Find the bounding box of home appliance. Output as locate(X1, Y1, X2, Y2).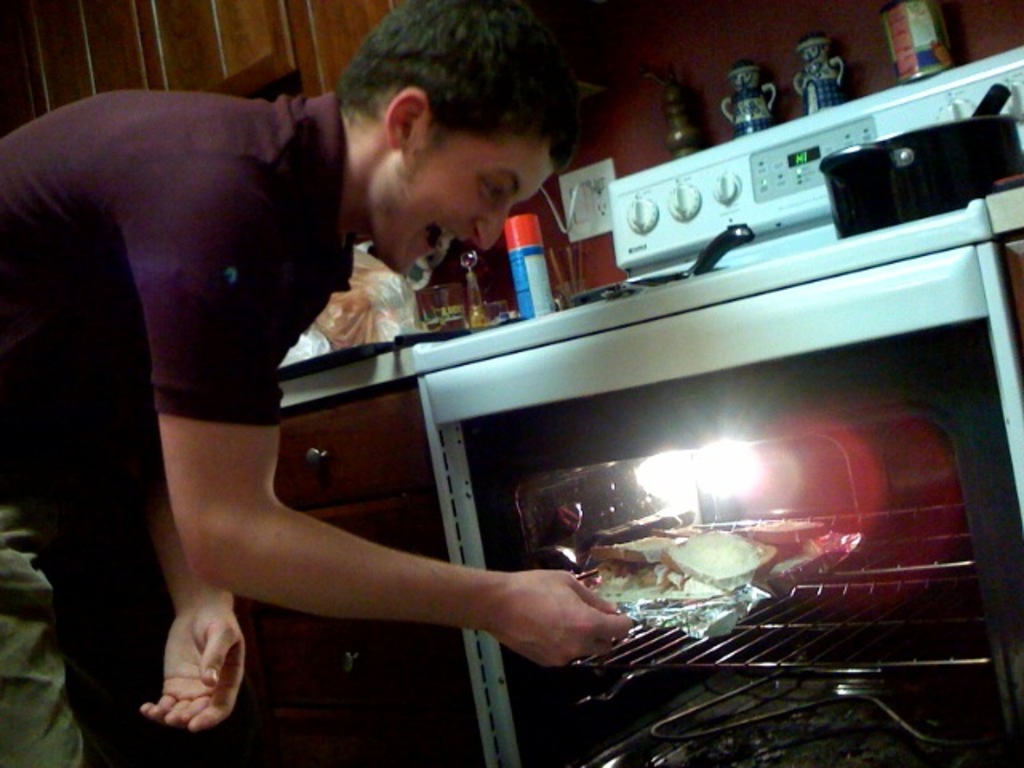
locate(541, 90, 1019, 342).
